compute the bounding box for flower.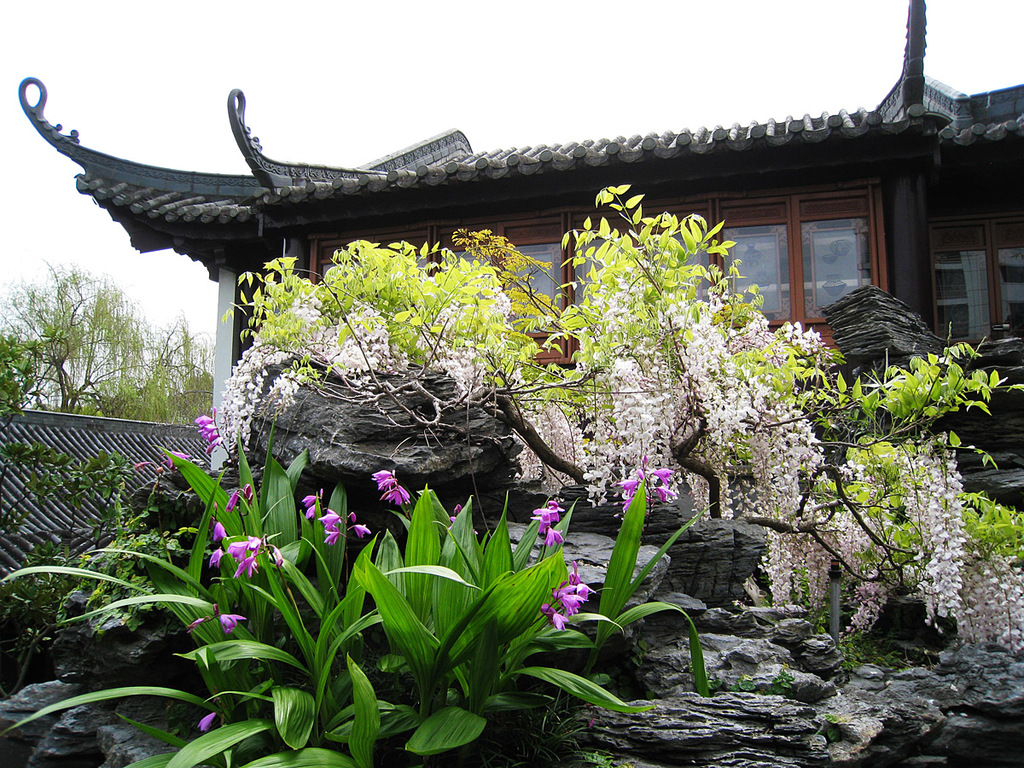
(left=207, top=438, right=222, bottom=453).
